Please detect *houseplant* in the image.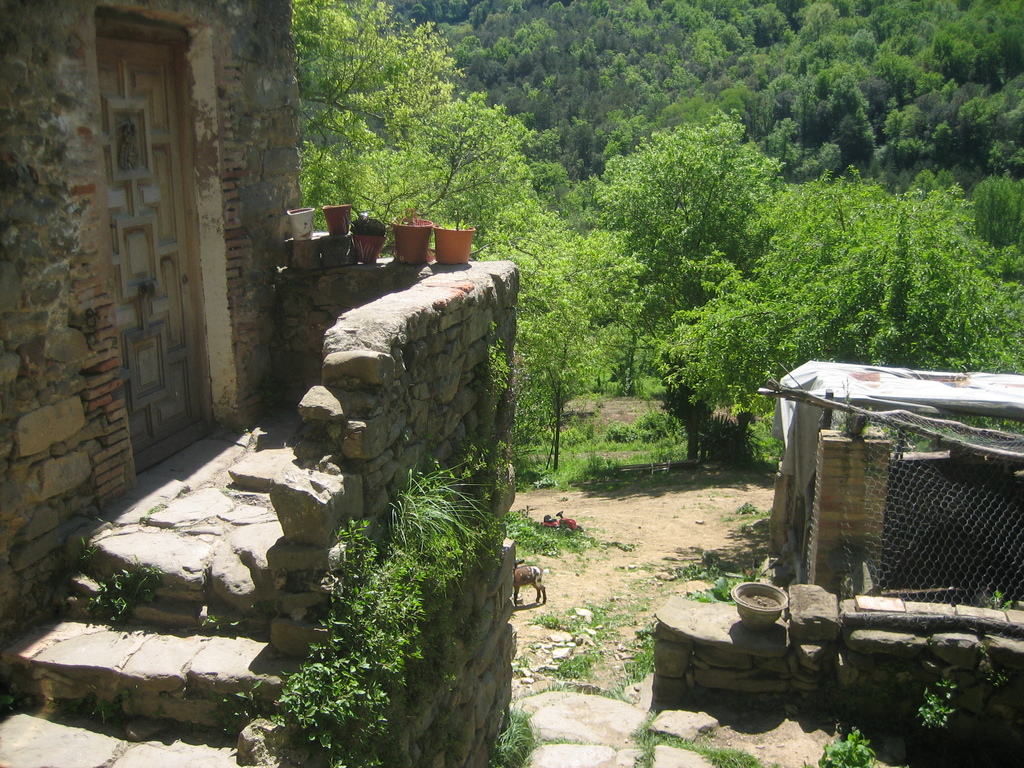
<region>321, 198, 354, 234</region>.
